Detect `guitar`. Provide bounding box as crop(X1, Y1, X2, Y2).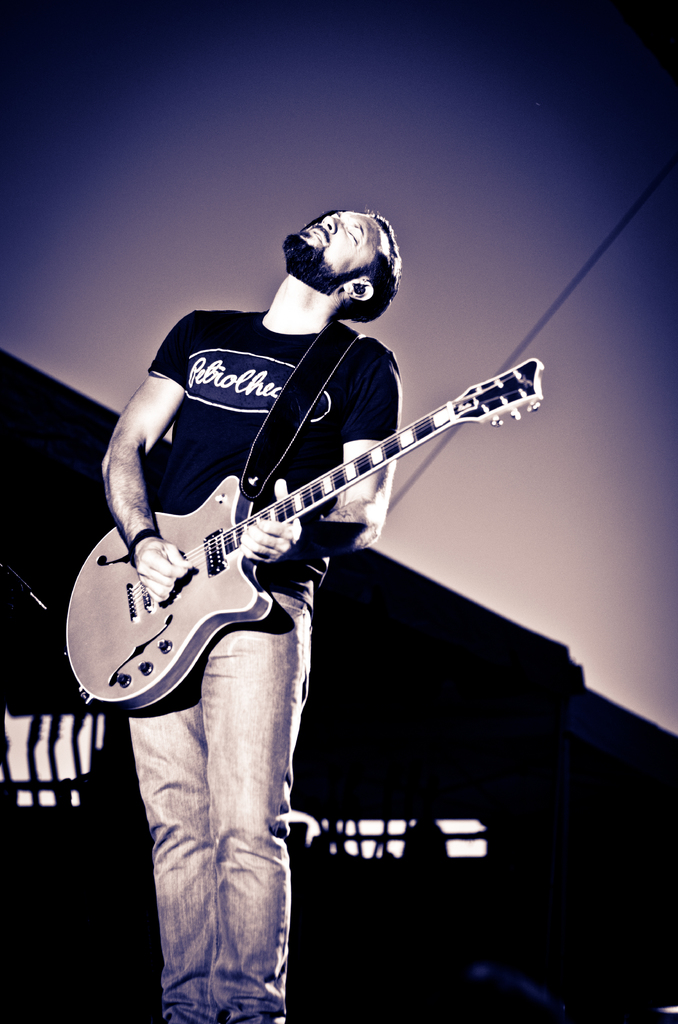
crop(58, 355, 546, 713).
